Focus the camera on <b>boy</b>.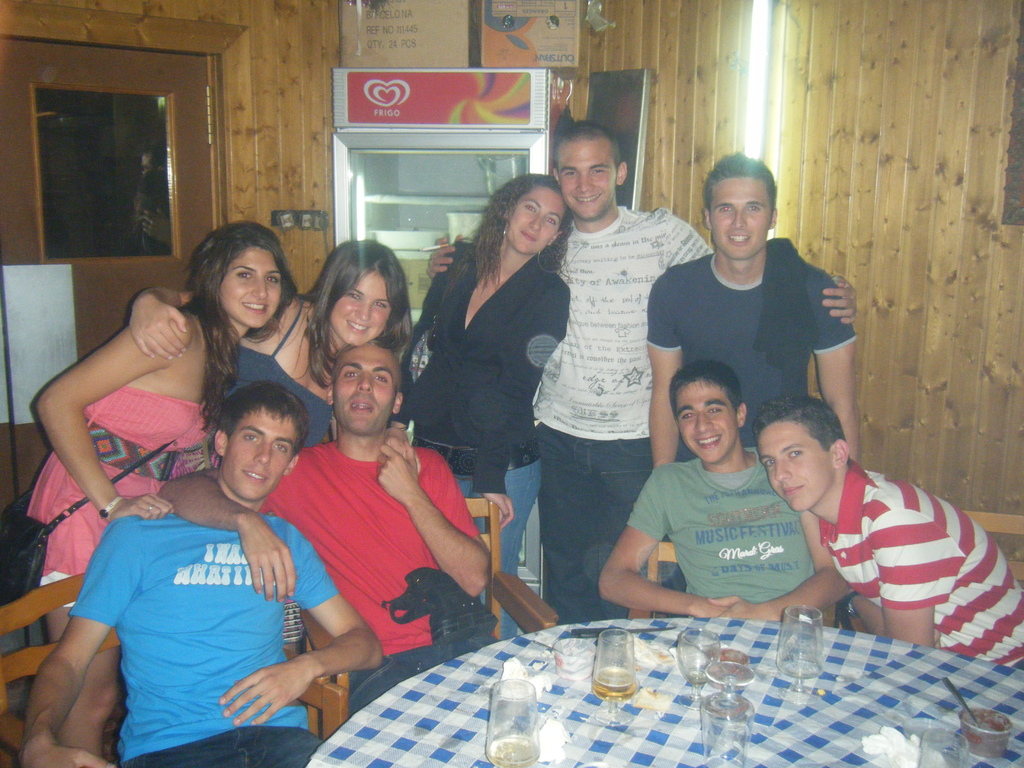
Focus region: {"x1": 418, "y1": 120, "x2": 864, "y2": 622}.
